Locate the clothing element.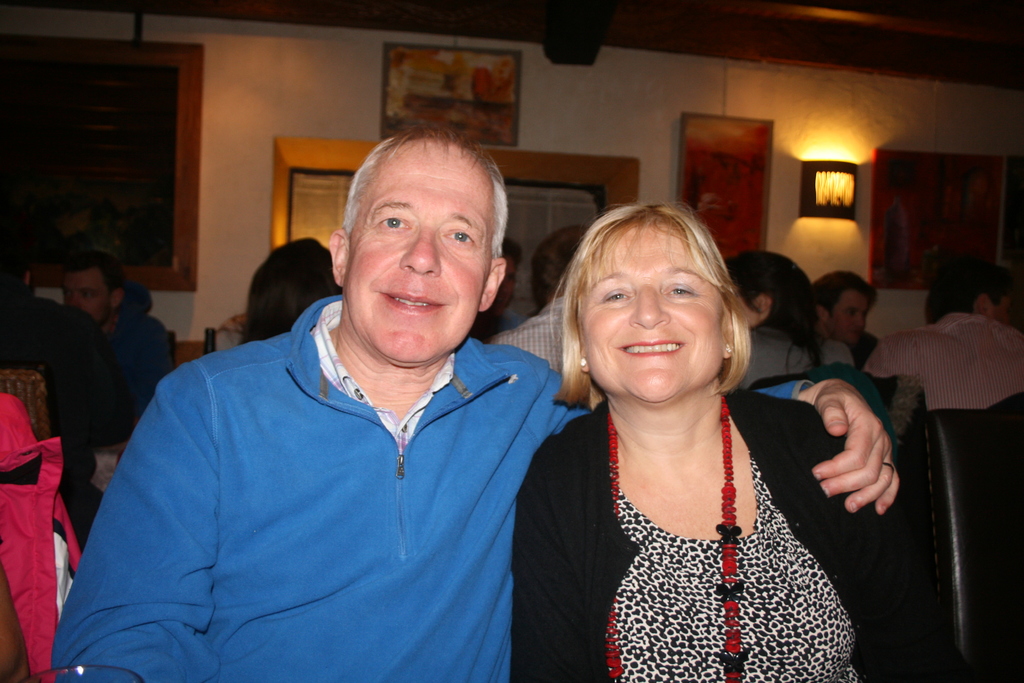
Element bbox: {"x1": 50, "y1": 292, "x2": 811, "y2": 682}.
